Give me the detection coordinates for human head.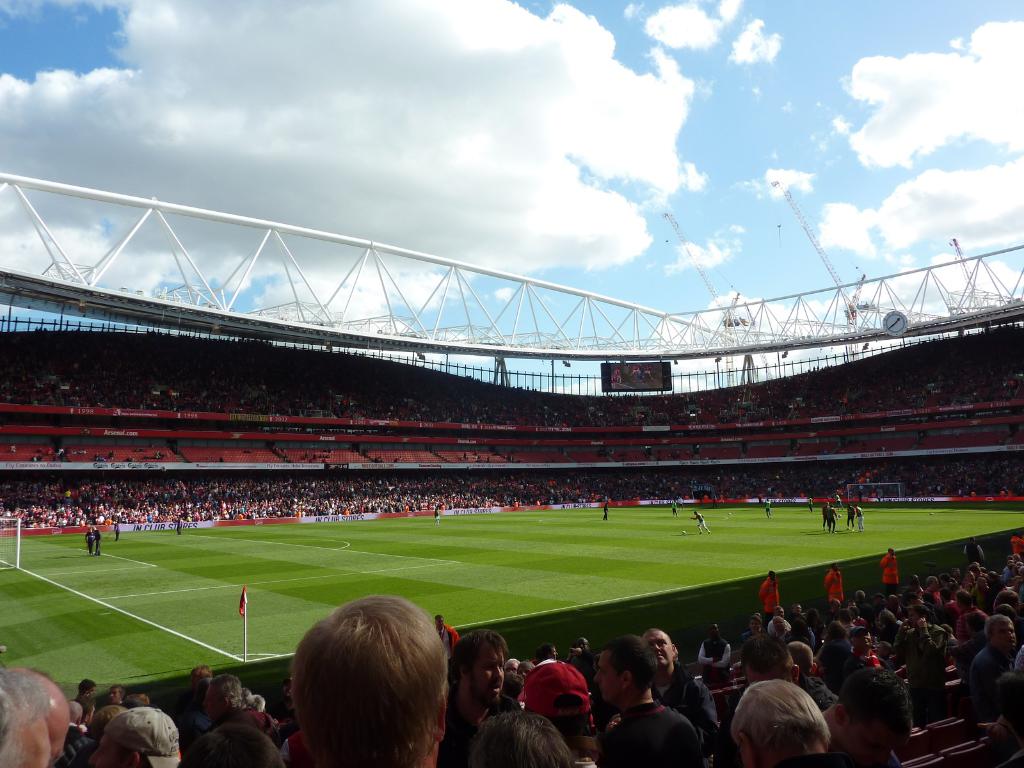
x1=28 y1=669 x2=72 y2=760.
